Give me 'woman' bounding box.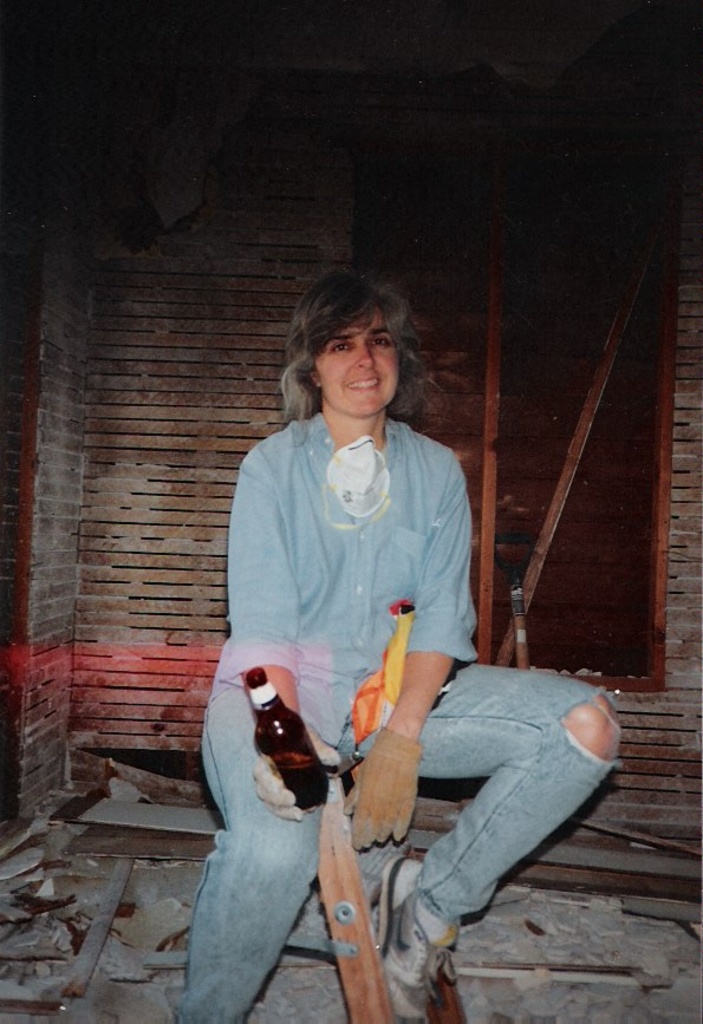
pyautogui.locateOnScreen(184, 261, 543, 999).
